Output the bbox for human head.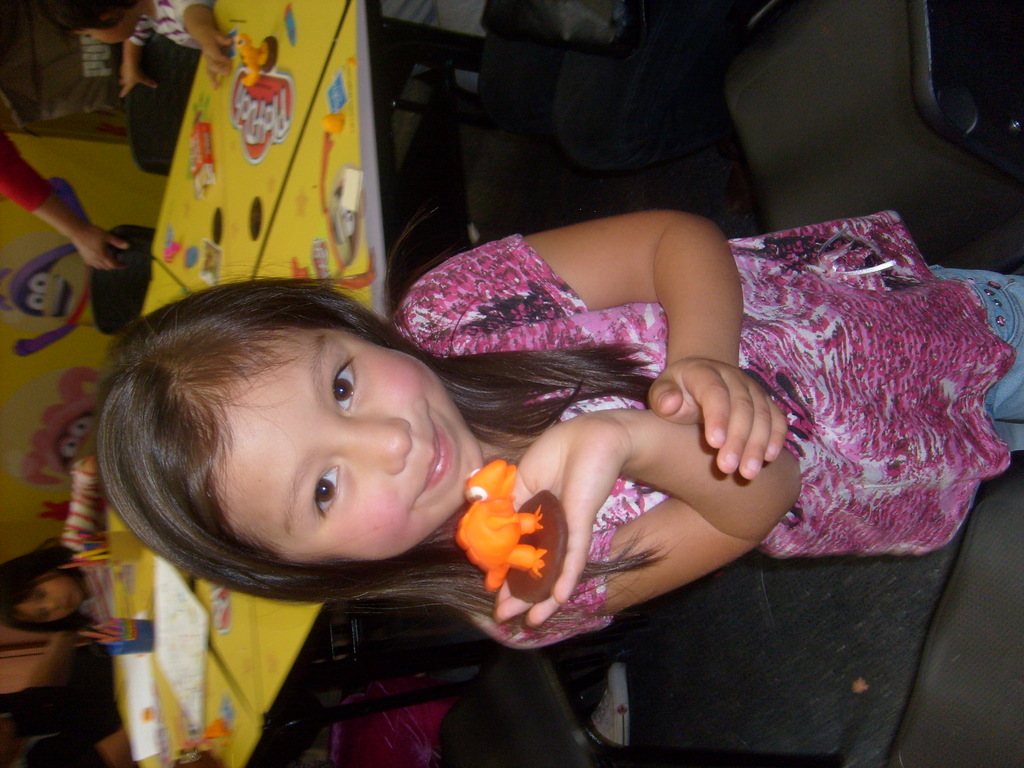
(129, 268, 461, 596).
